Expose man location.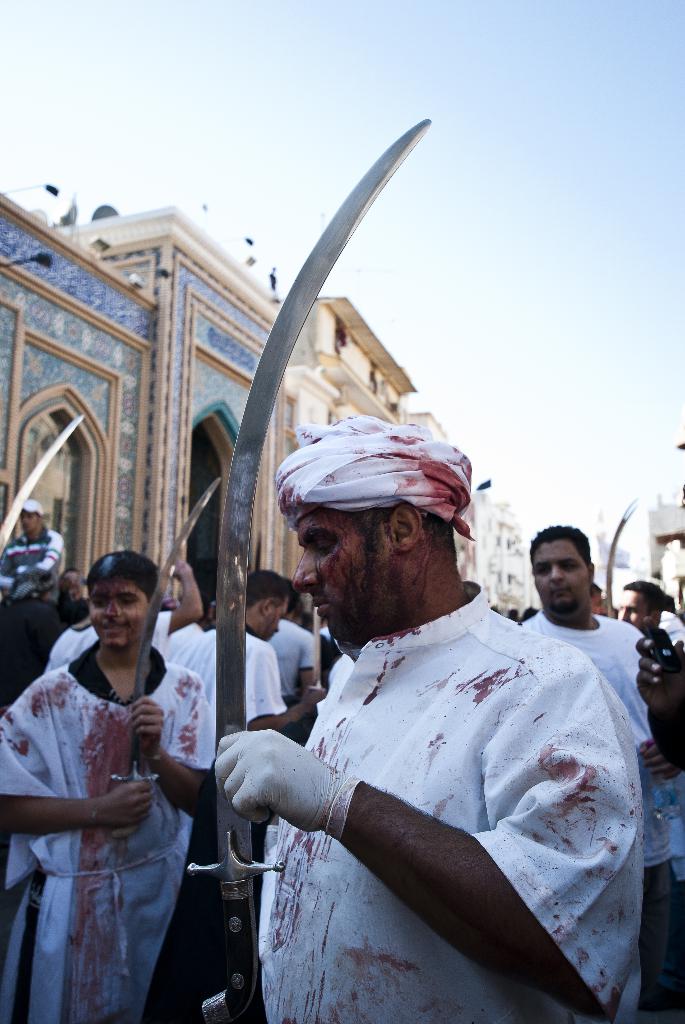
Exposed at detection(0, 548, 219, 1023).
